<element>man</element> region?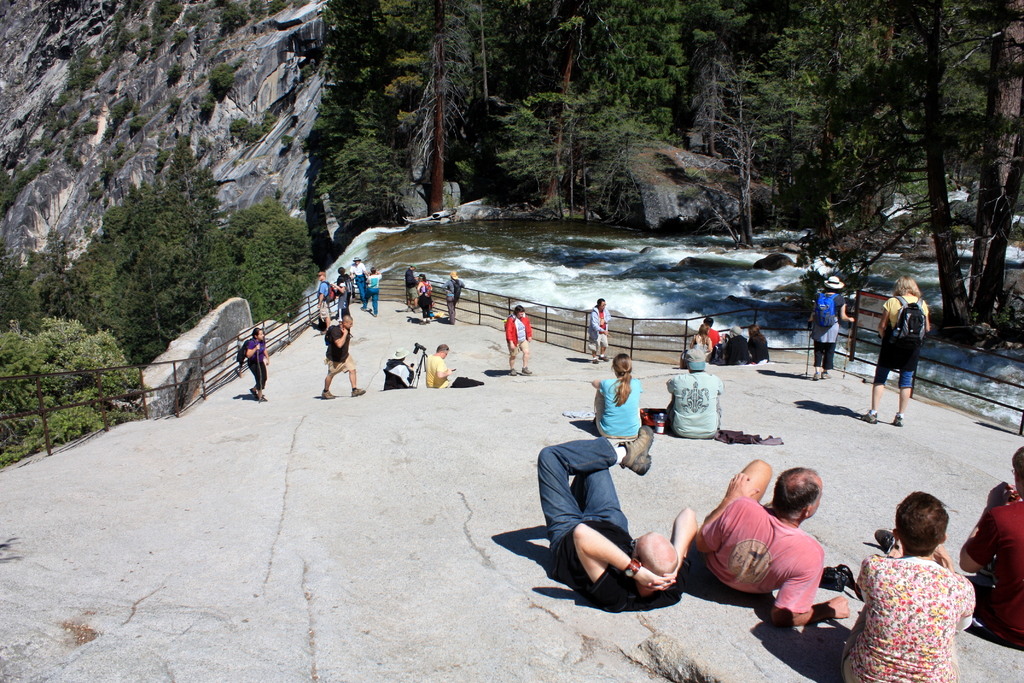
bbox(320, 317, 364, 397)
